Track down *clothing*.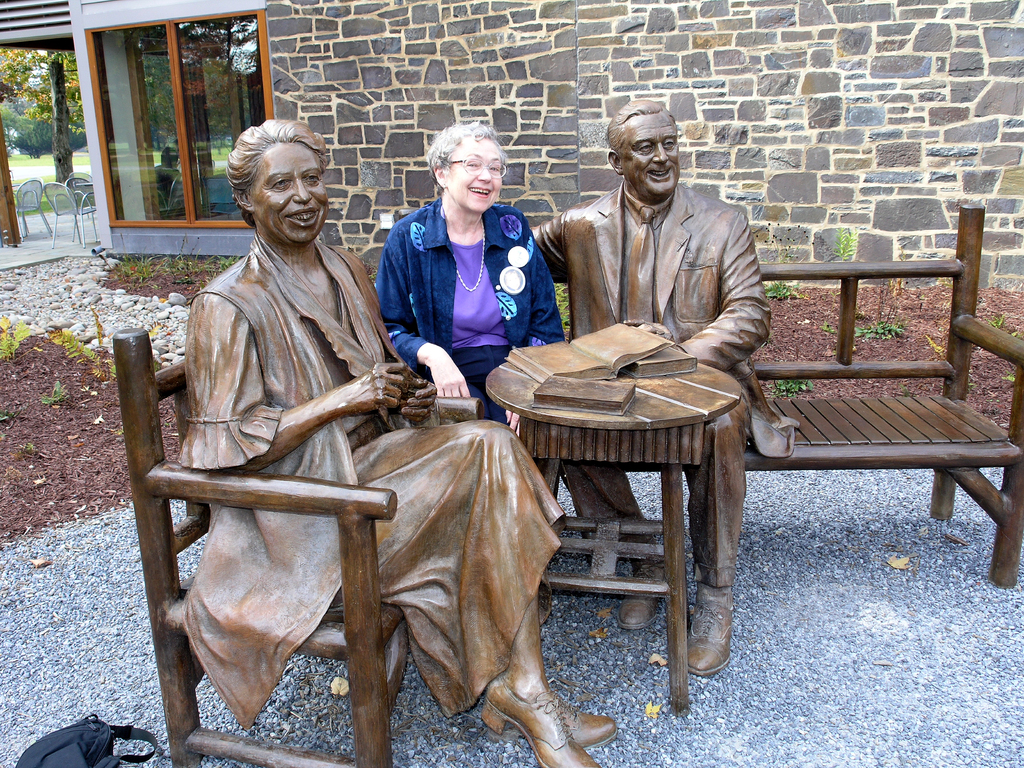
Tracked to detection(184, 227, 567, 722).
